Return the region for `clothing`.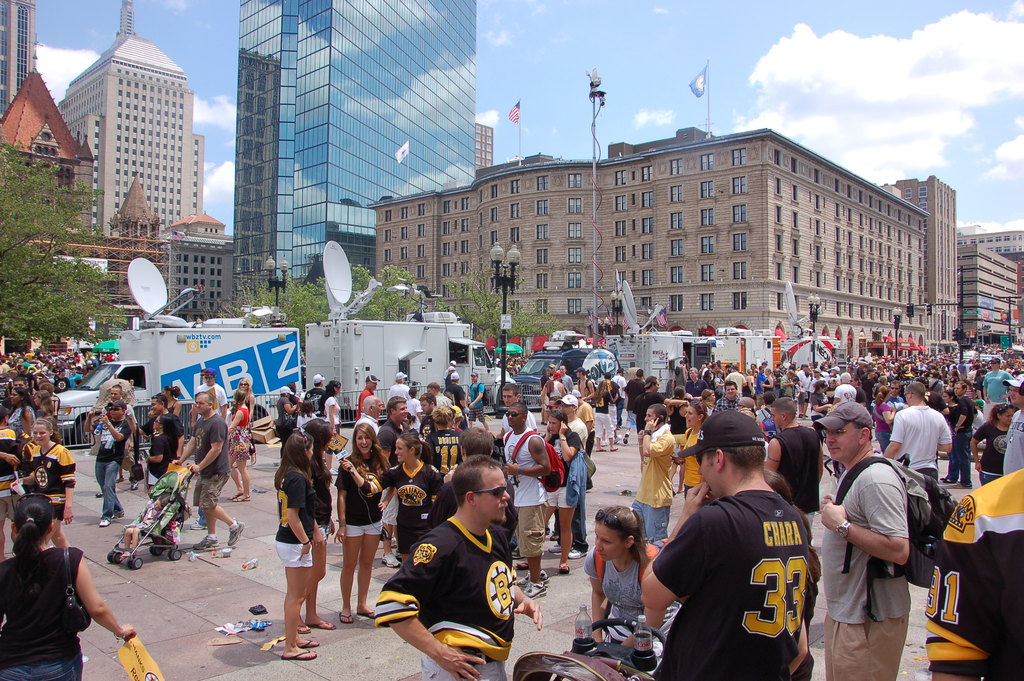
25/440/75/525.
